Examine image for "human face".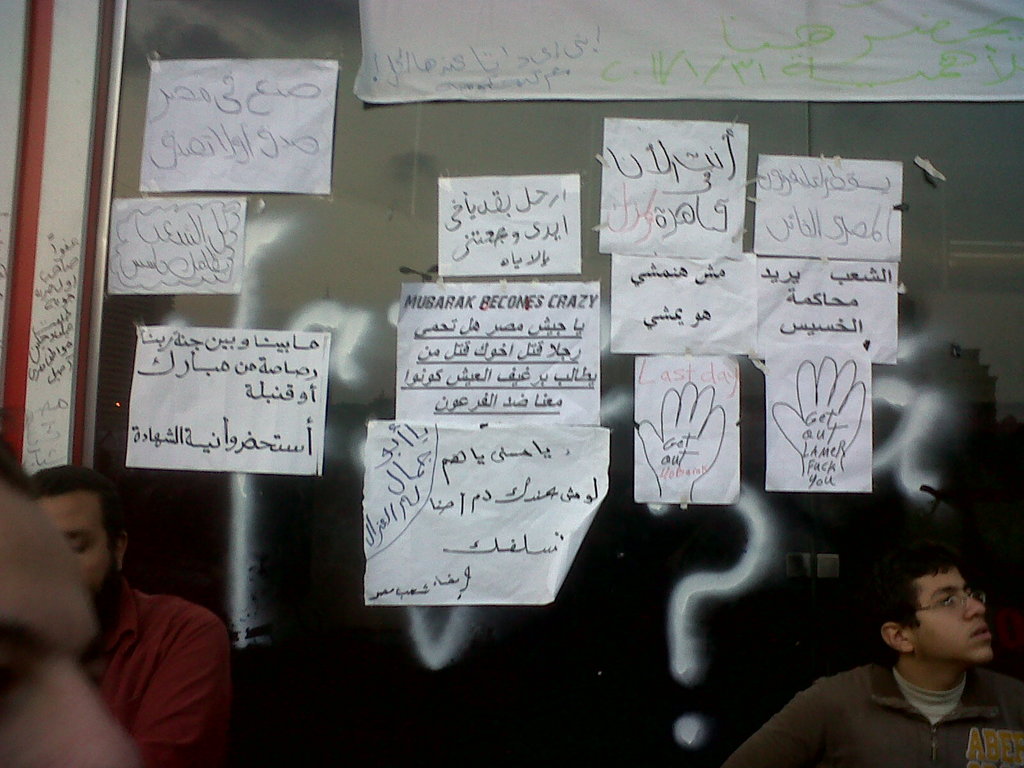
Examination result: bbox(36, 487, 110, 607).
